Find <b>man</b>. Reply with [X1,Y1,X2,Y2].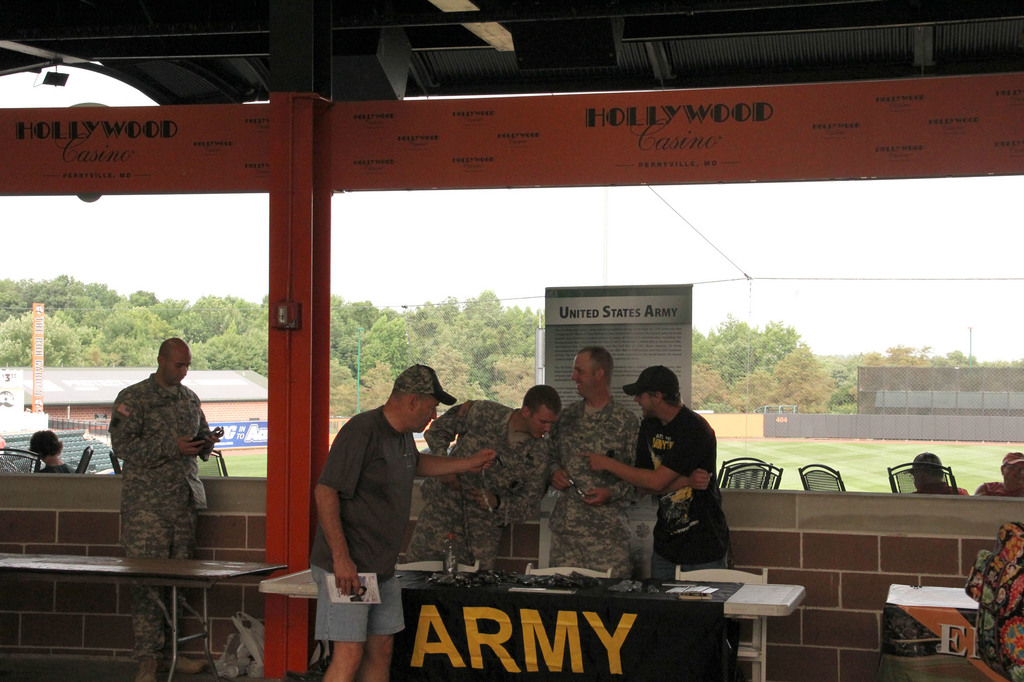
[905,445,973,496].
